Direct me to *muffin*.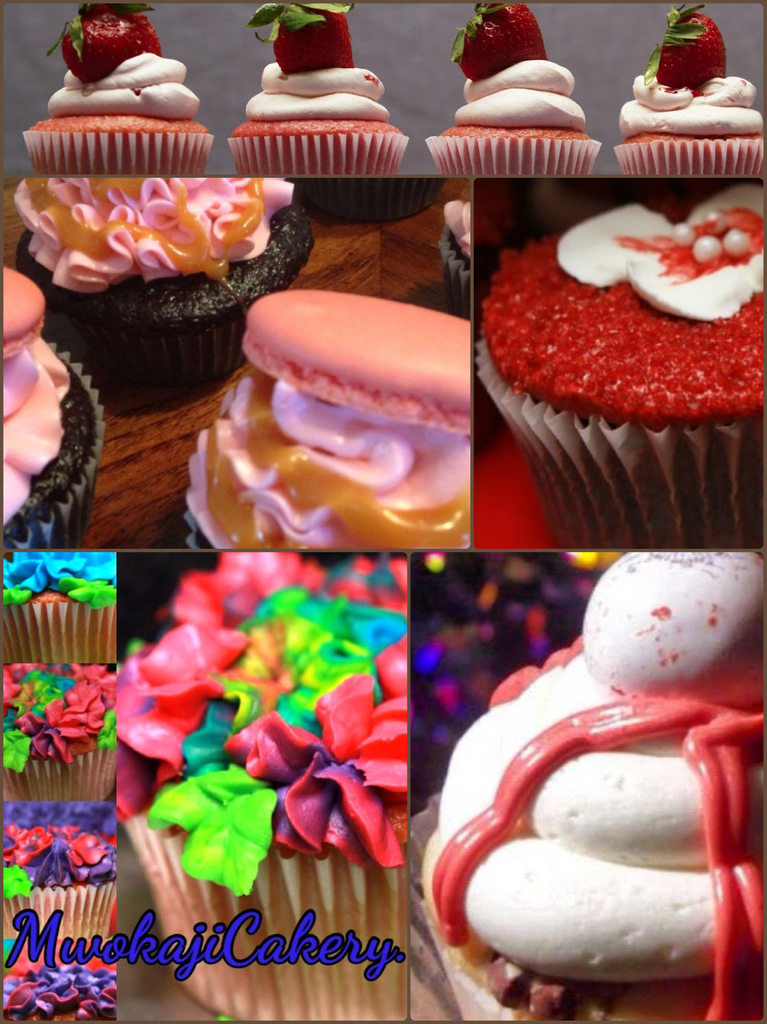
Direction: x1=296 y1=177 x2=444 y2=228.
